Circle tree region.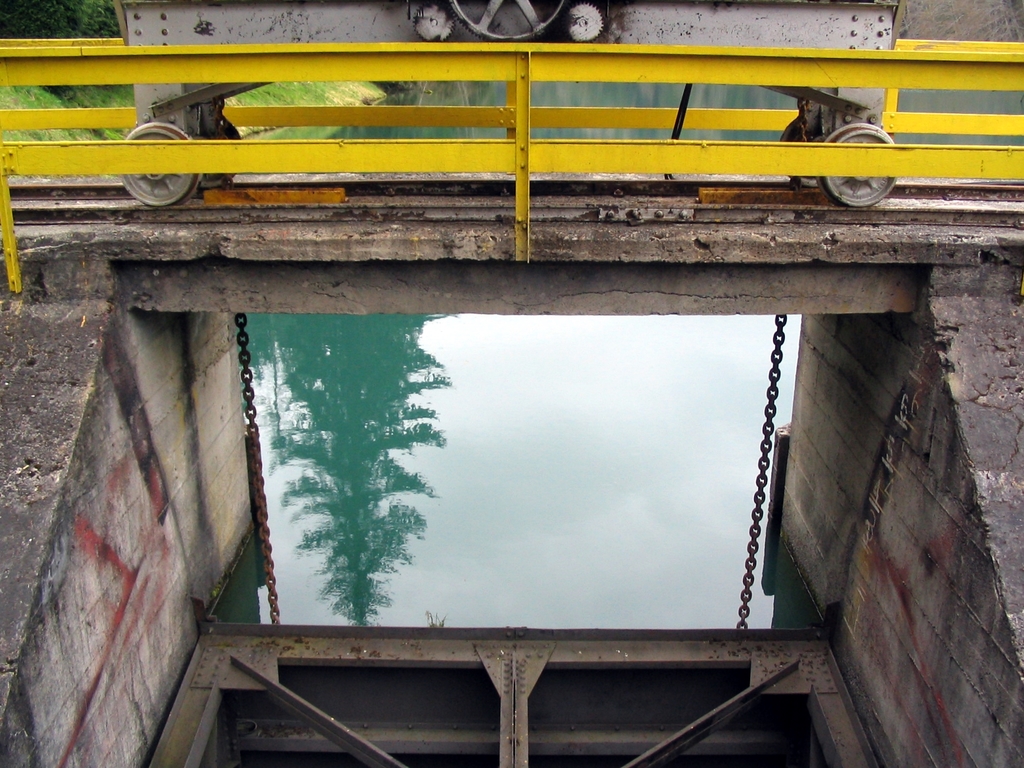
Region: bbox=[229, 310, 458, 627].
